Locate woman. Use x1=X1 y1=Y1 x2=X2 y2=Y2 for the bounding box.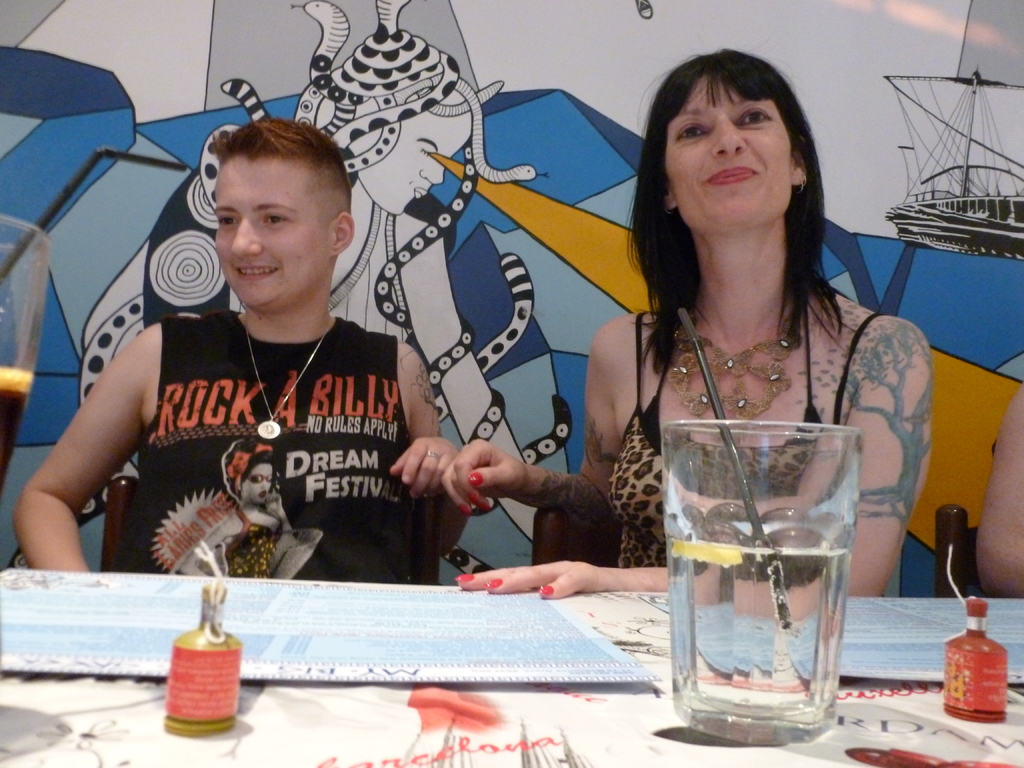
x1=596 y1=92 x2=930 y2=703.
